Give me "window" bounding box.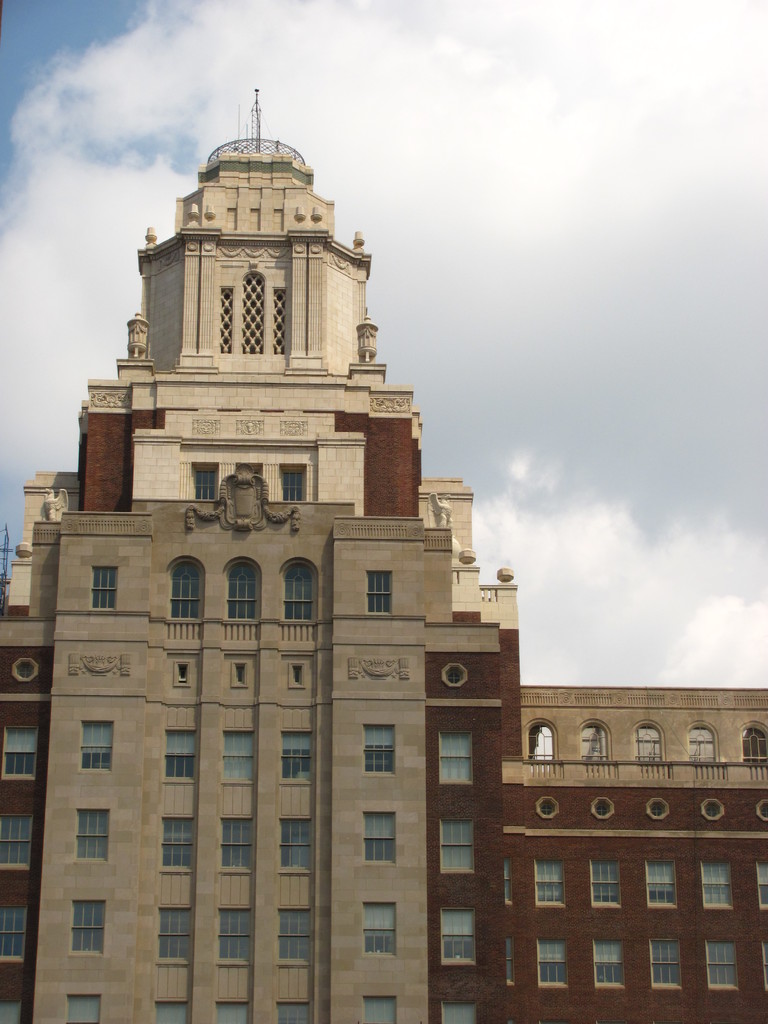
(524,714,558,764).
